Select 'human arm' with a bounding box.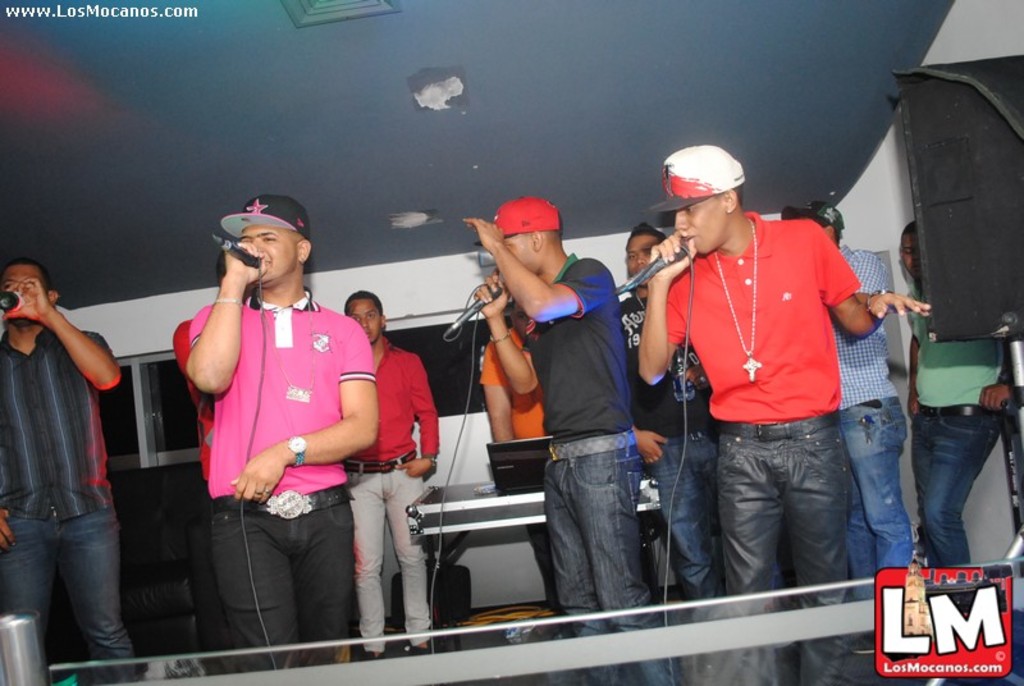
{"x1": 398, "y1": 347, "x2": 445, "y2": 483}.
